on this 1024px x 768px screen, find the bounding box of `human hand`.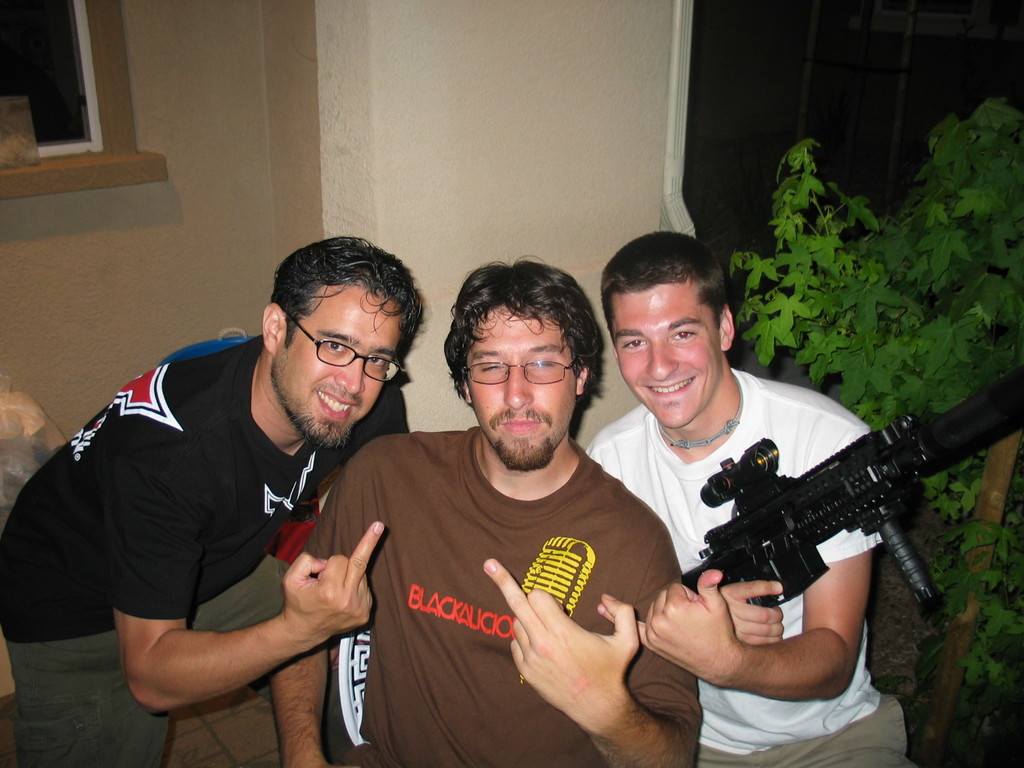
Bounding box: detection(478, 556, 642, 732).
